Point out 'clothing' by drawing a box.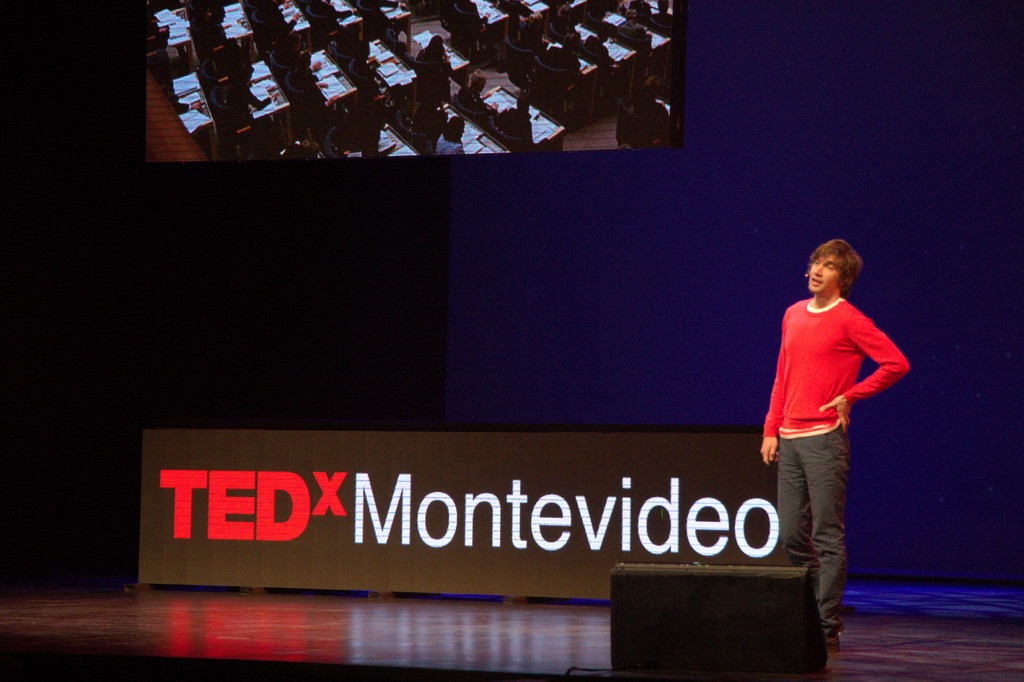
locate(766, 300, 907, 625).
